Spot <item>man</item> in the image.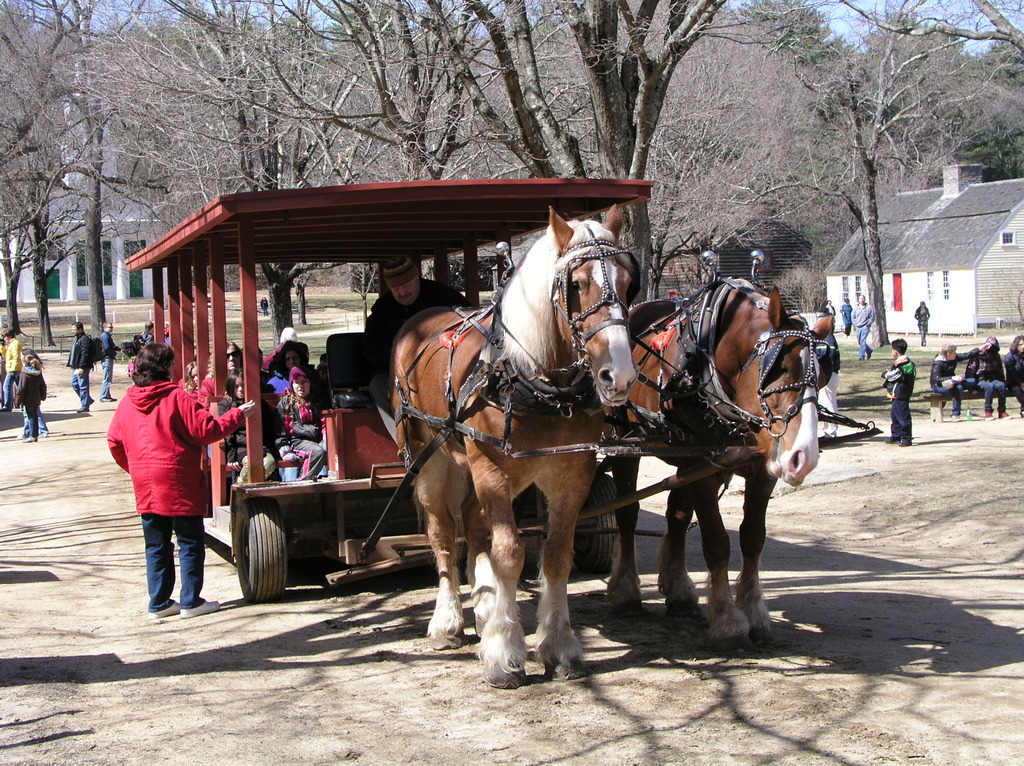
<item>man</item> found at <bbox>65, 321, 95, 412</bbox>.
